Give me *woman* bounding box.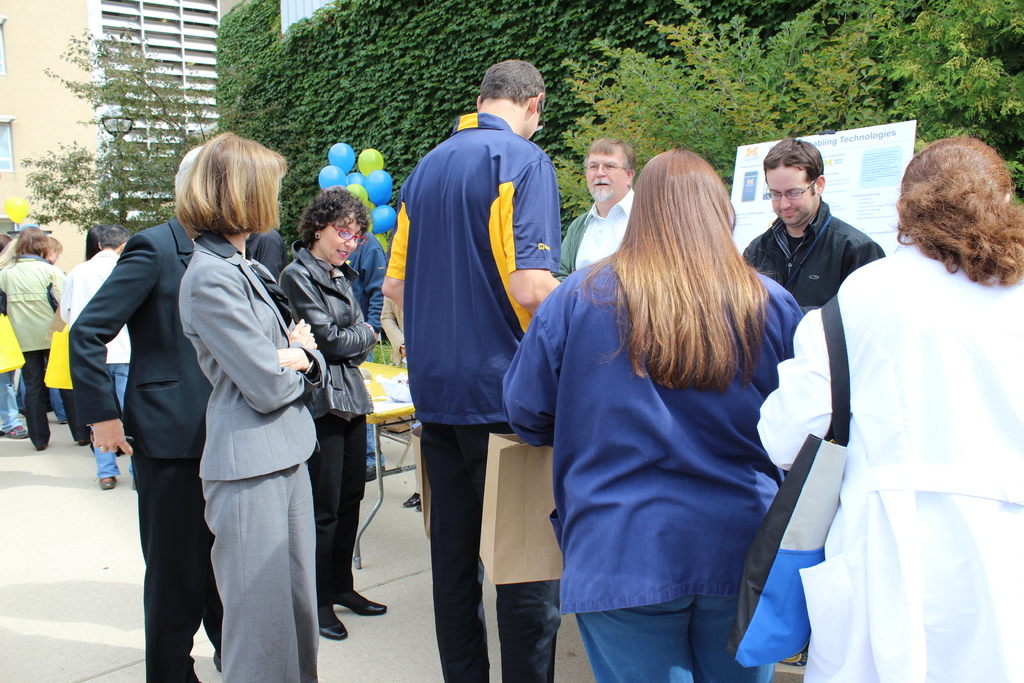
region(0, 222, 97, 448).
